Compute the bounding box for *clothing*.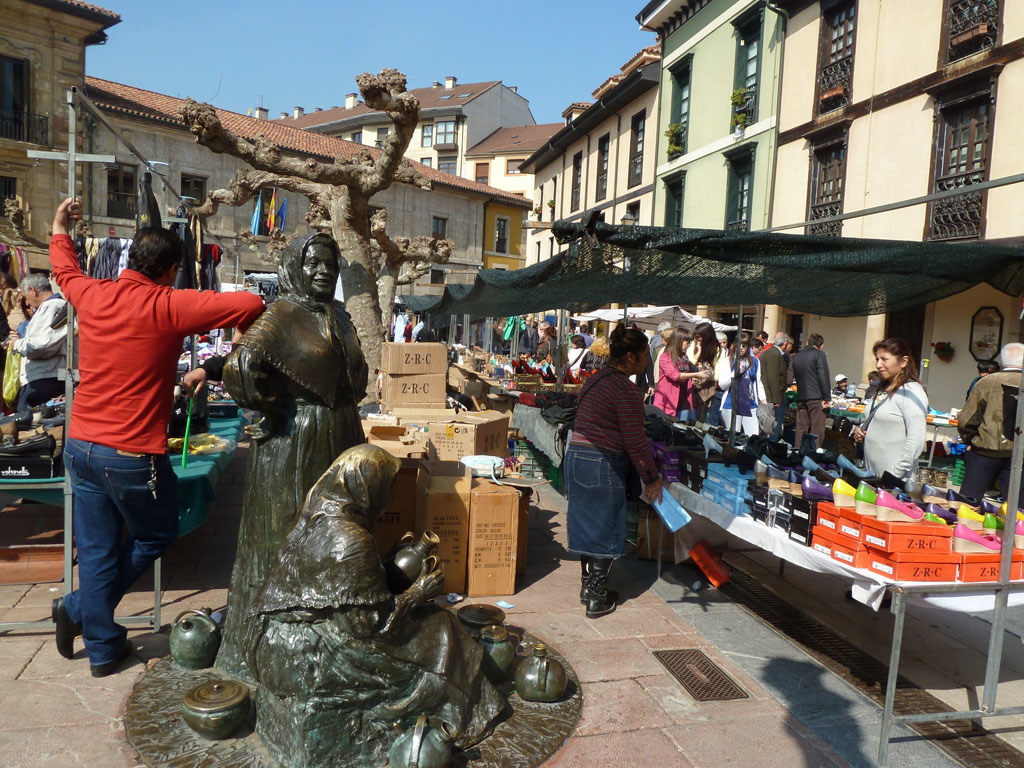
bbox=(234, 448, 502, 754).
